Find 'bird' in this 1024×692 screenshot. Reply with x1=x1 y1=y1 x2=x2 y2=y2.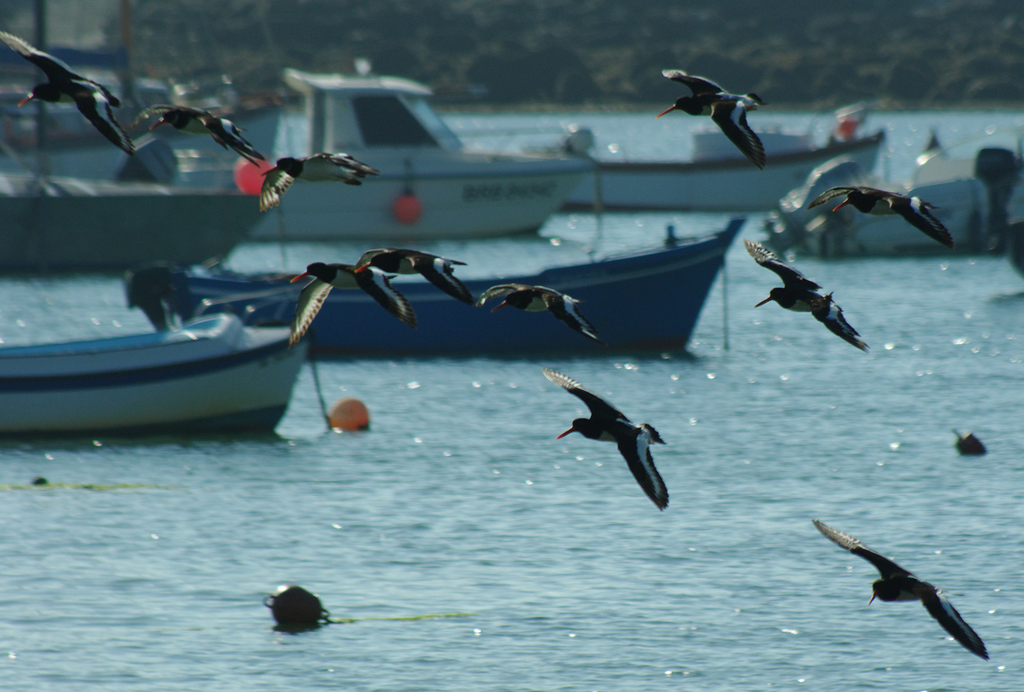
x1=474 y1=276 x2=596 y2=341.
